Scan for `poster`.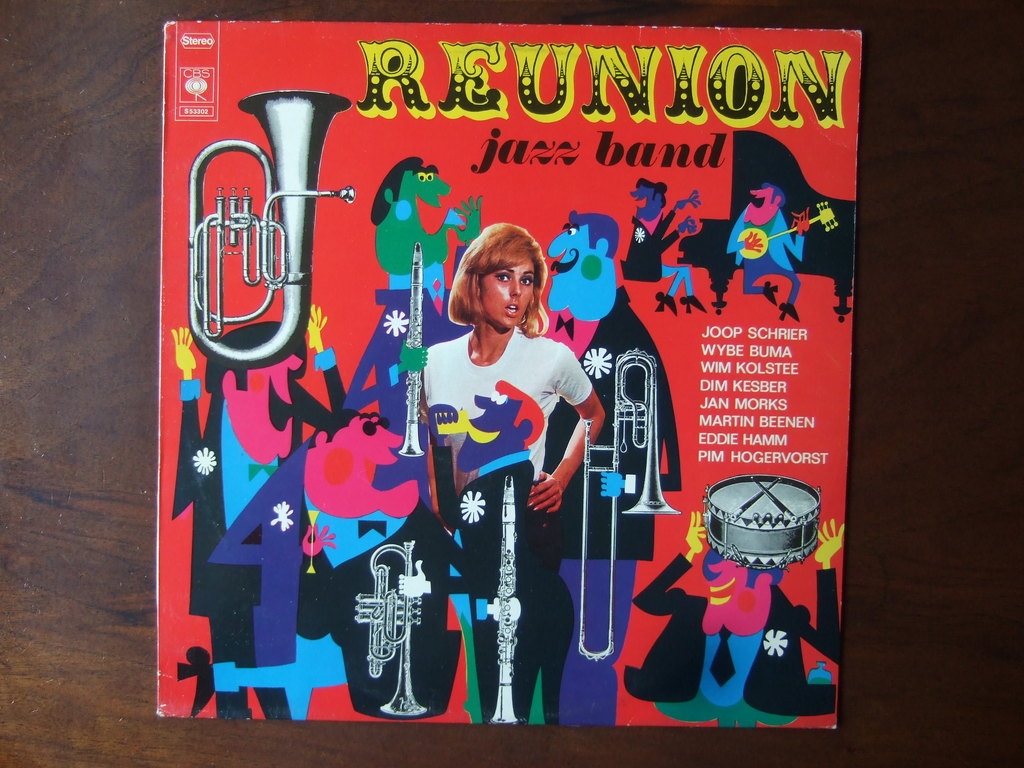
Scan result: bbox=(159, 19, 862, 732).
